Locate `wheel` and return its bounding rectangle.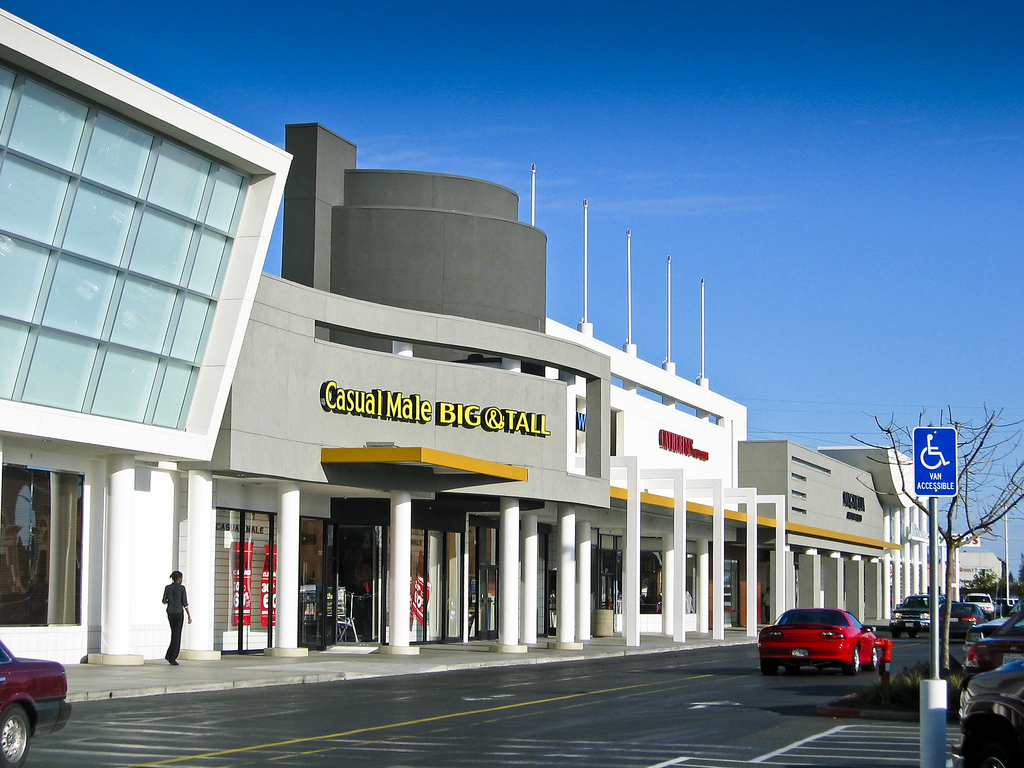
(left=781, top=665, right=800, bottom=677).
